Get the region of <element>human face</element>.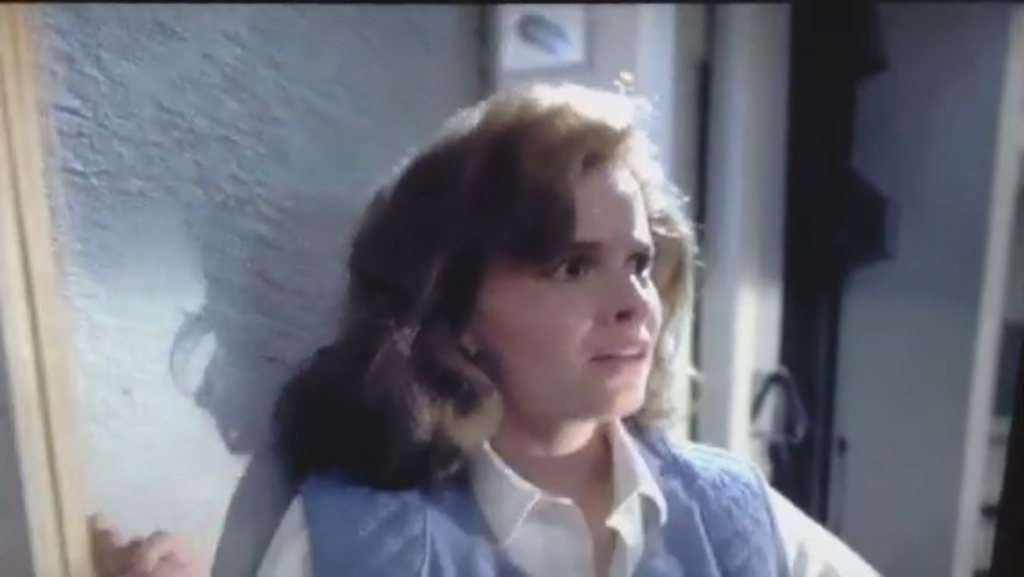
<bbox>498, 180, 662, 415</bbox>.
